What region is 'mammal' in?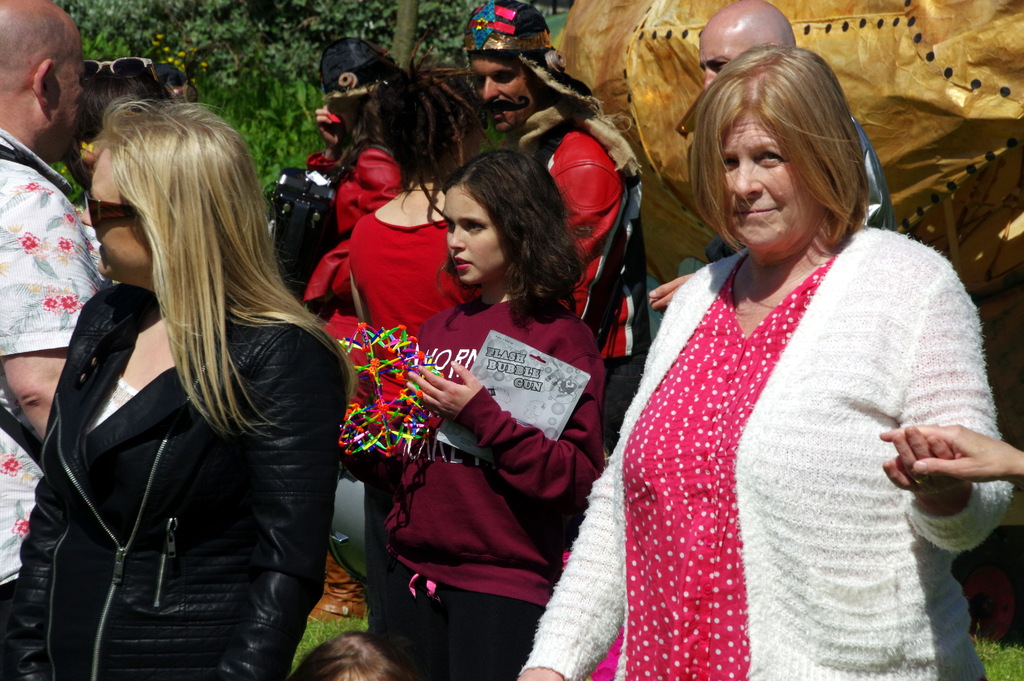
(left=365, top=145, right=607, bottom=680).
